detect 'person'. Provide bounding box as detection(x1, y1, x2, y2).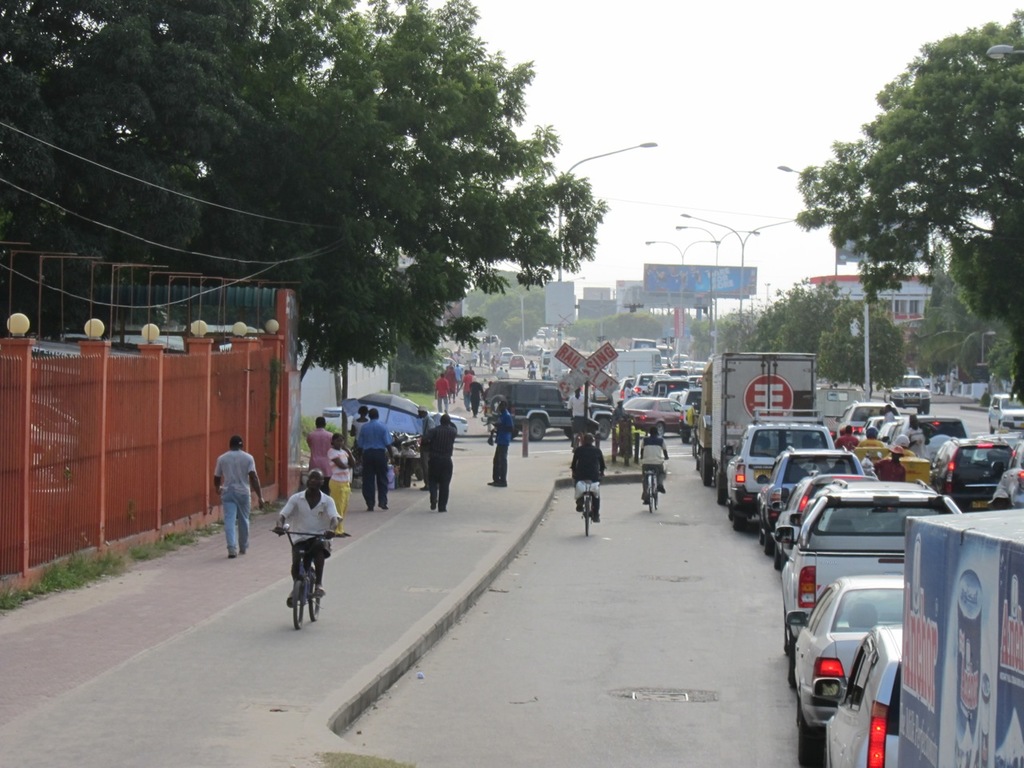
detection(835, 422, 861, 454).
